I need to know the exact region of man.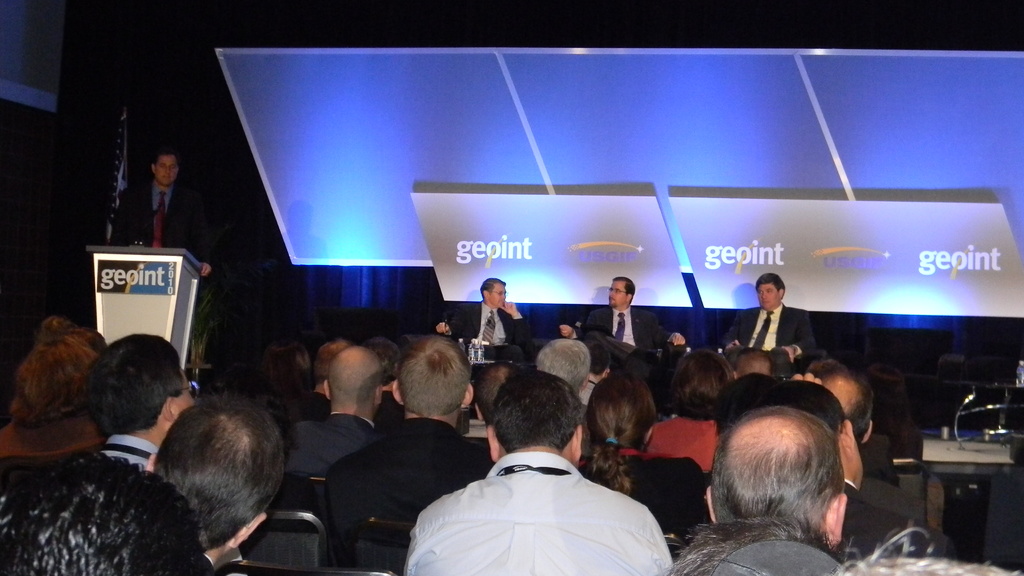
Region: [324, 337, 495, 570].
